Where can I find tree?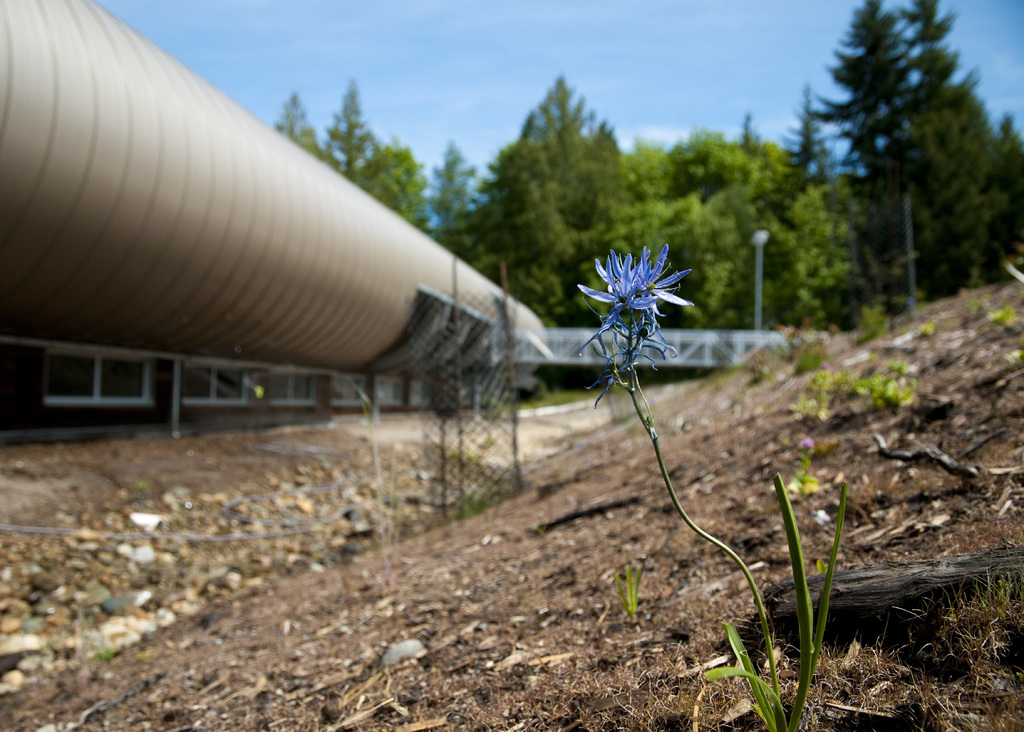
You can find it at (x1=781, y1=0, x2=1023, y2=321).
